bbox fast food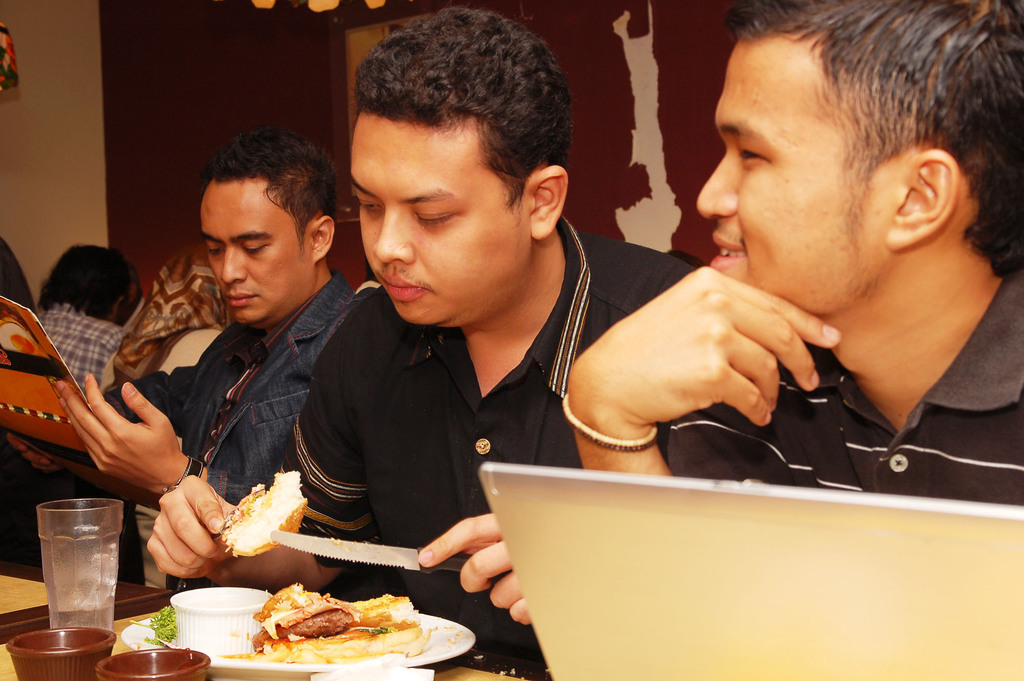
[x1=237, y1=588, x2=431, y2=663]
